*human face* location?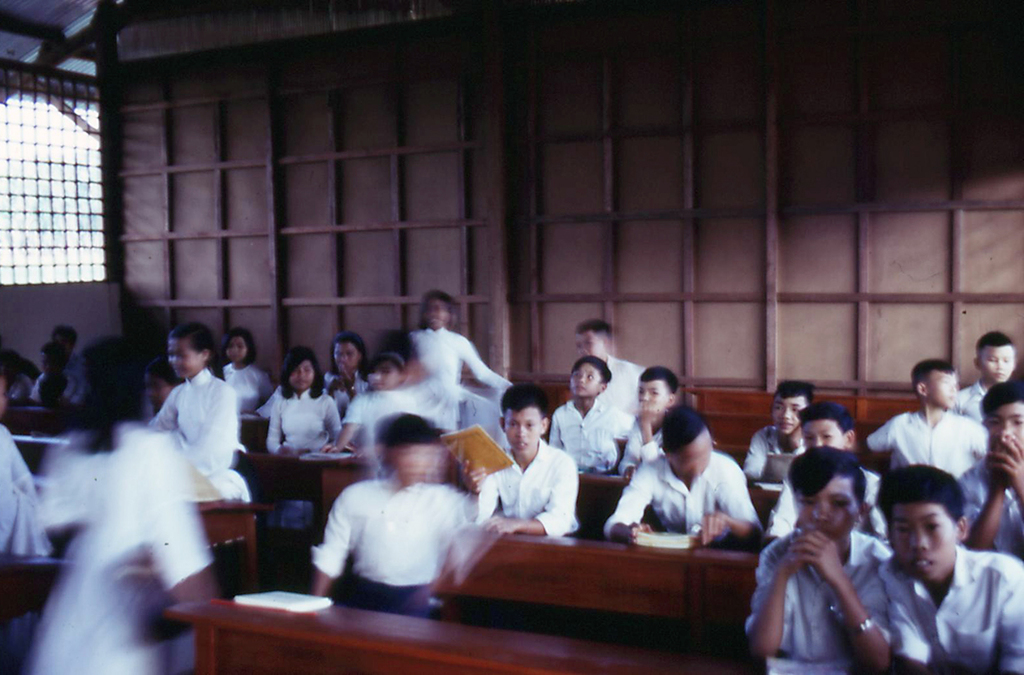
[503, 408, 540, 453]
